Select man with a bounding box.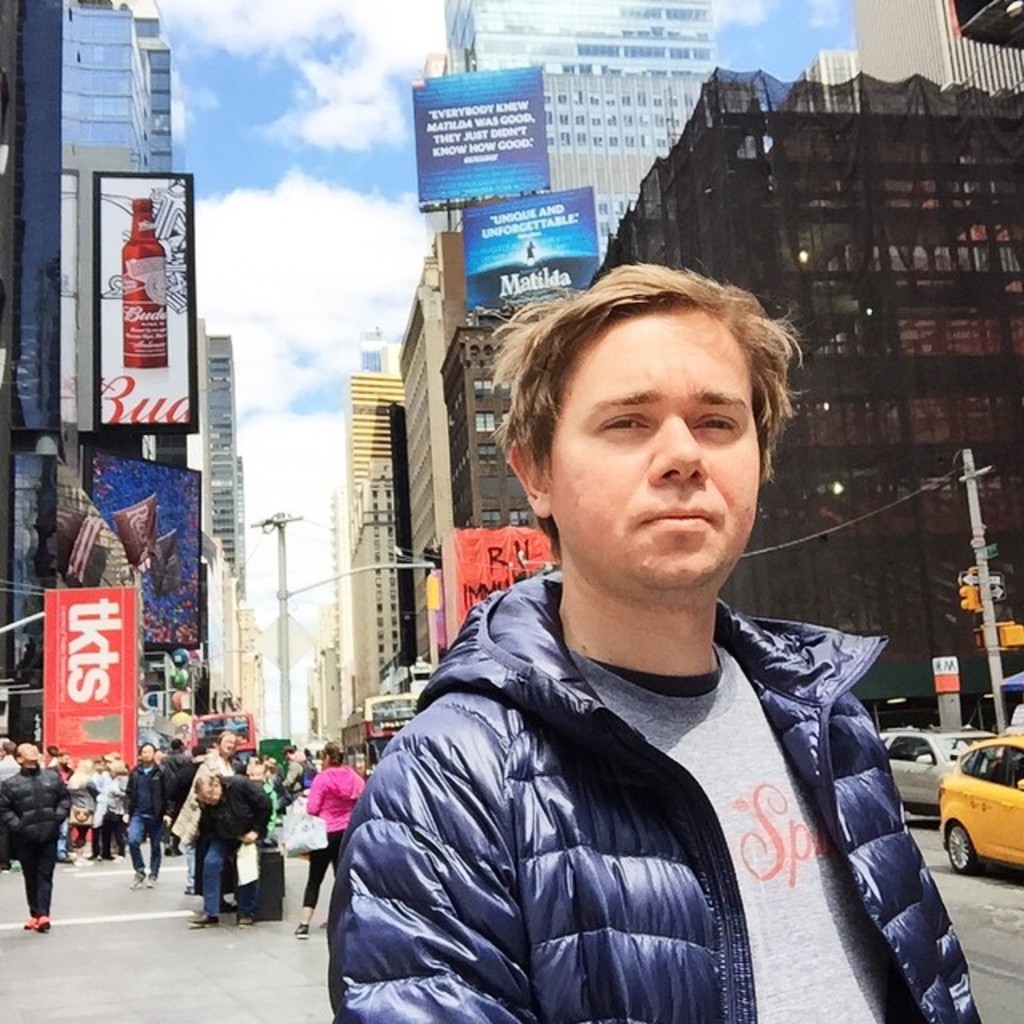
{"x1": 192, "y1": 773, "x2": 270, "y2": 925}.
